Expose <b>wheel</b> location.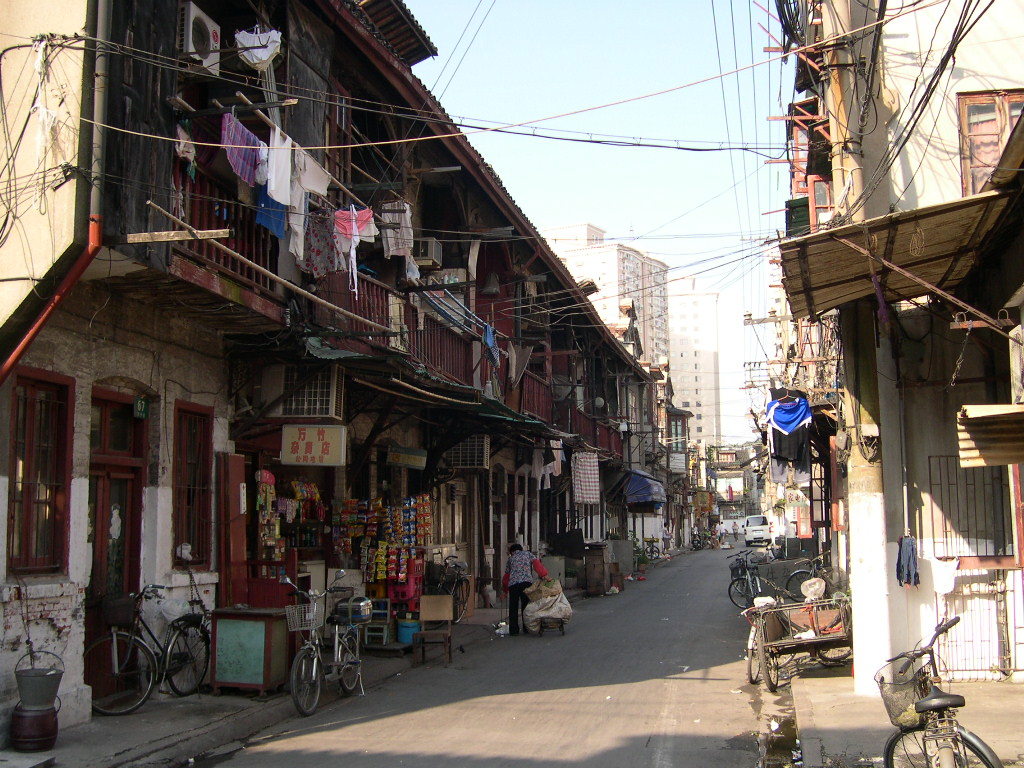
Exposed at {"x1": 883, "y1": 721, "x2": 991, "y2": 767}.
